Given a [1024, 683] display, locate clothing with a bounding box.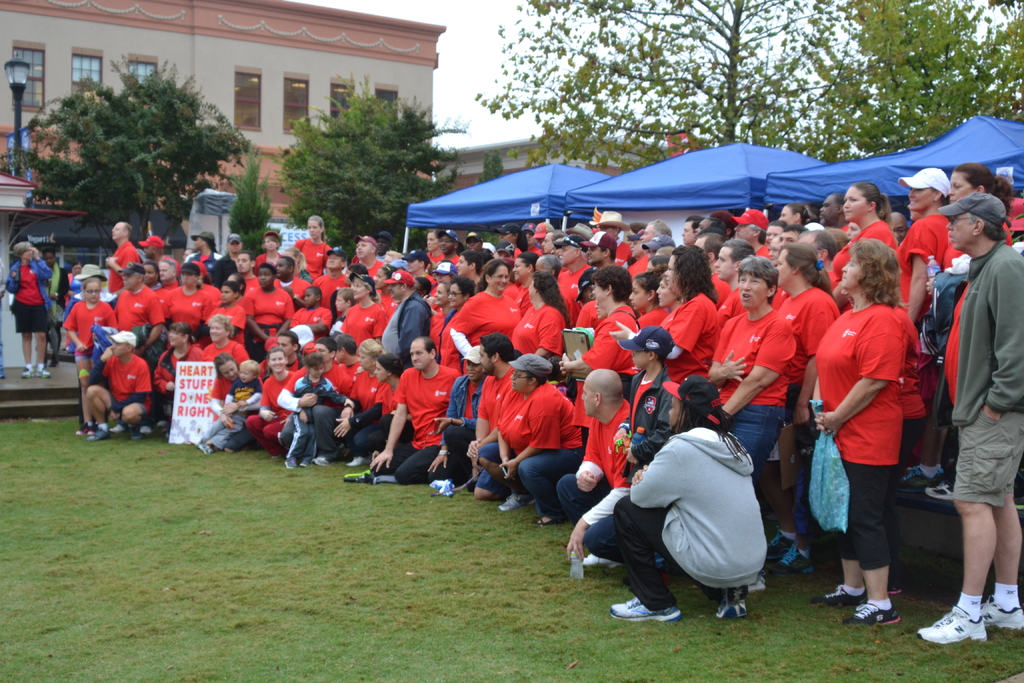
Located: [left=616, top=428, right=771, bottom=613].
